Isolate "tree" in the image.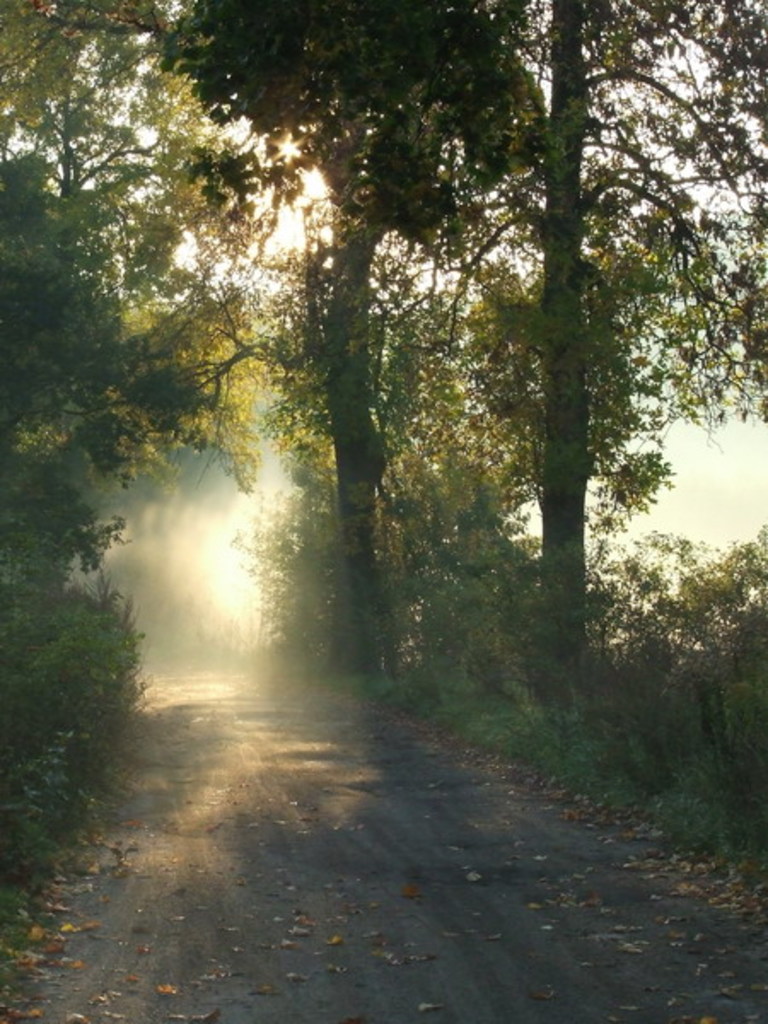
Isolated region: select_region(0, 0, 251, 116).
